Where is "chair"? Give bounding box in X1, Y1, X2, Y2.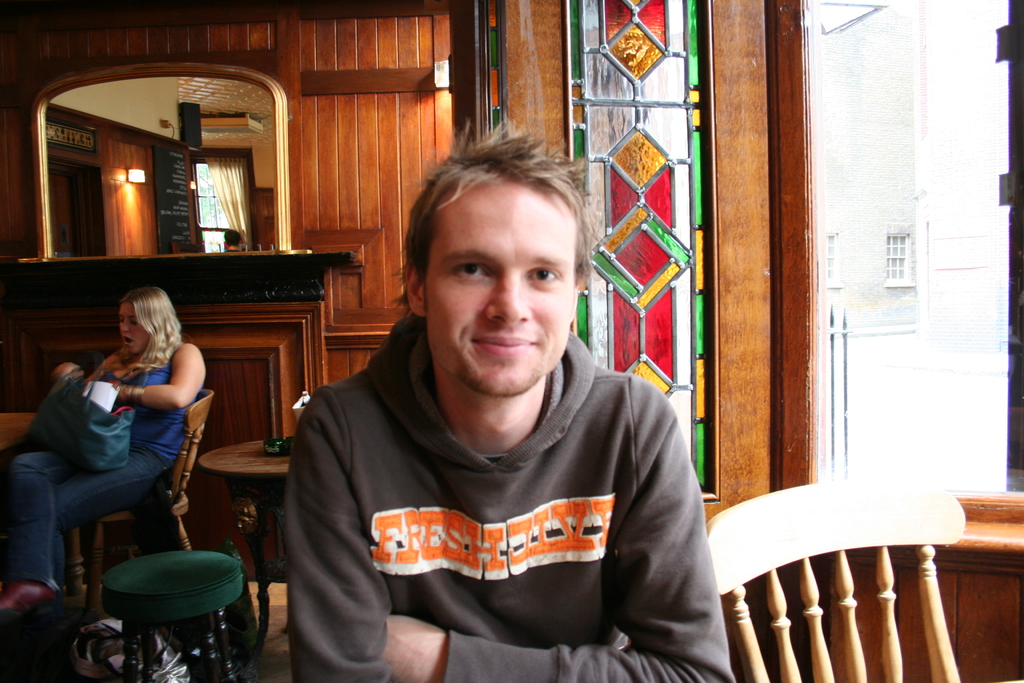
707, 473, 965, 682.
